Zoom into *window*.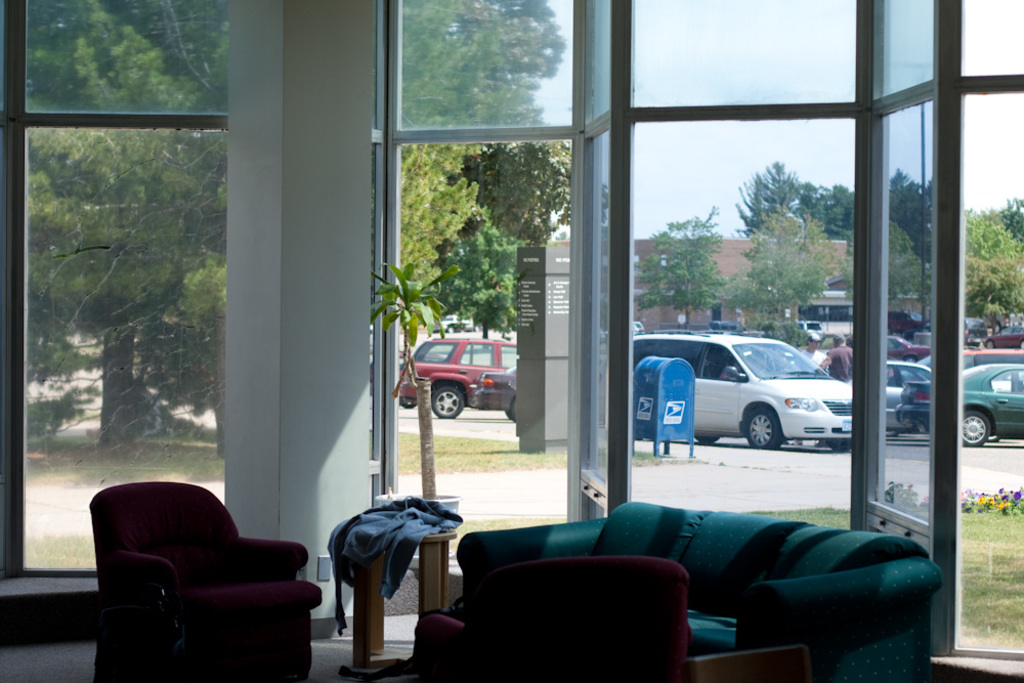
Zoom target: [631,340,744,378].
